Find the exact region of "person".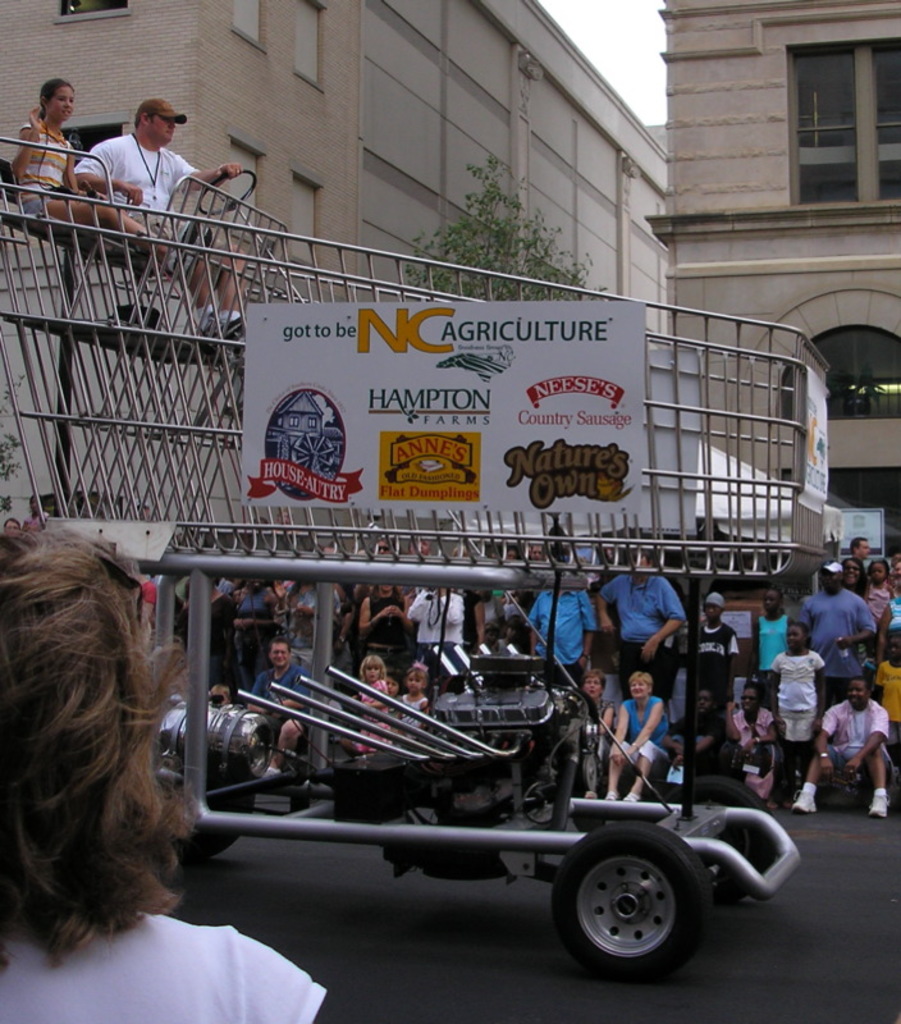
Exact region: box(9, 79, 175, 270).
